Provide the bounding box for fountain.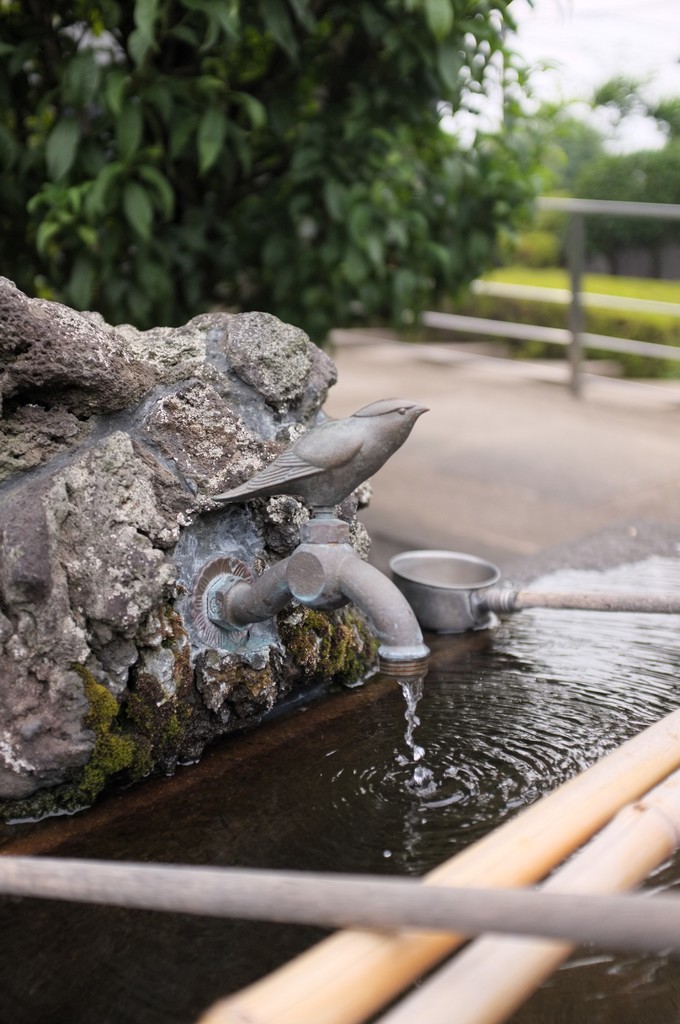
[left=0, top=398, right=679, bottom=1021].
